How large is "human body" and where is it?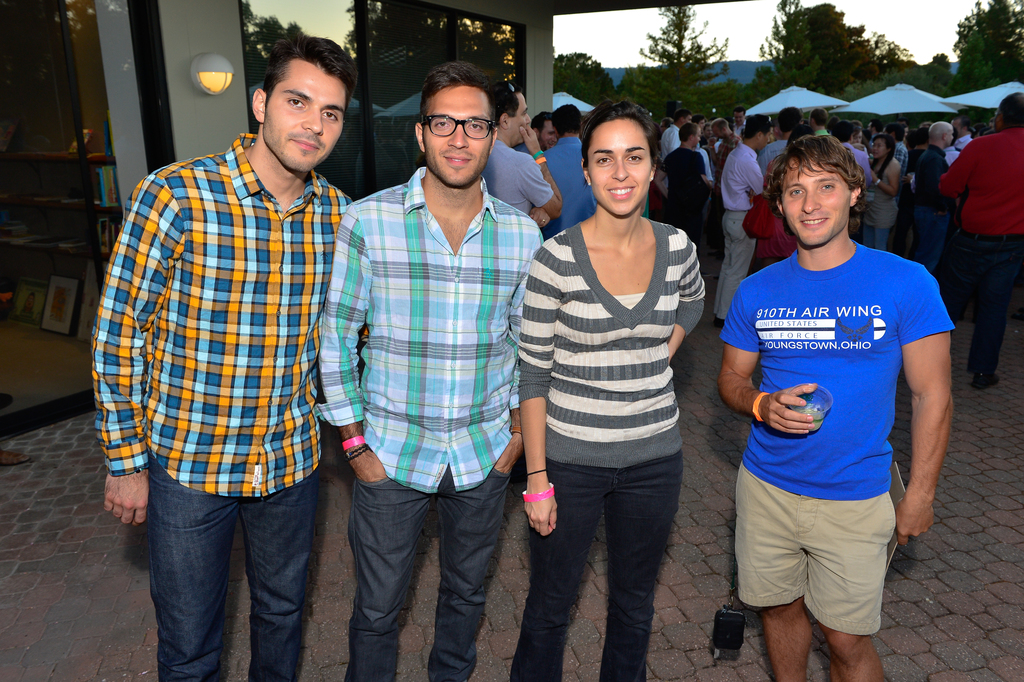
Bounding box: 928:90:1022:385.
